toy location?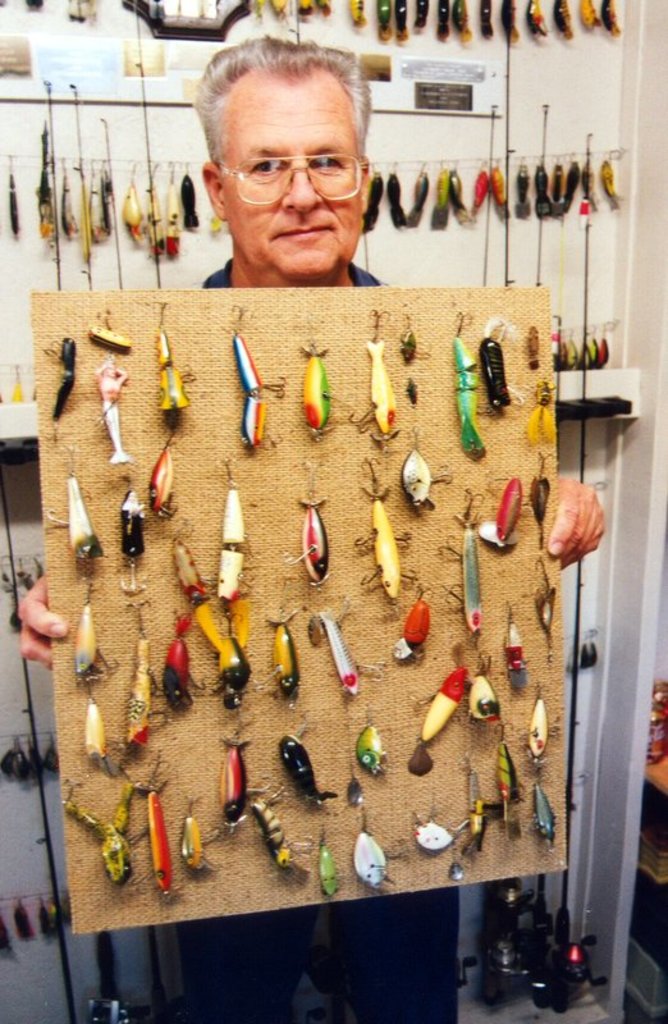
151 323 187 419
